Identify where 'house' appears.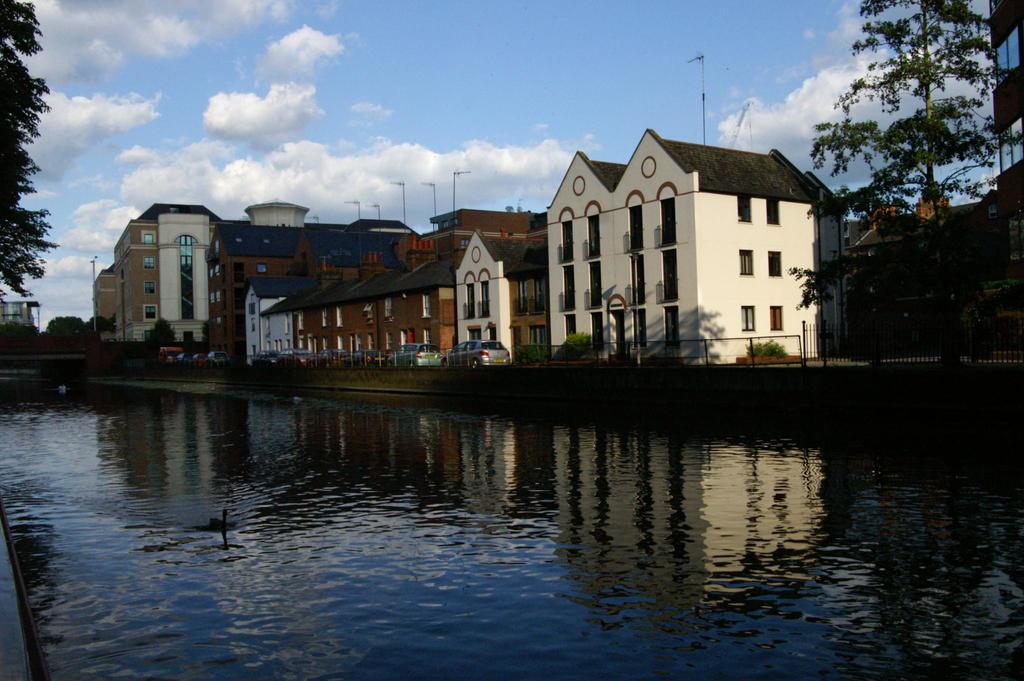
Appears at BBox(429, 209, 556, 237).
